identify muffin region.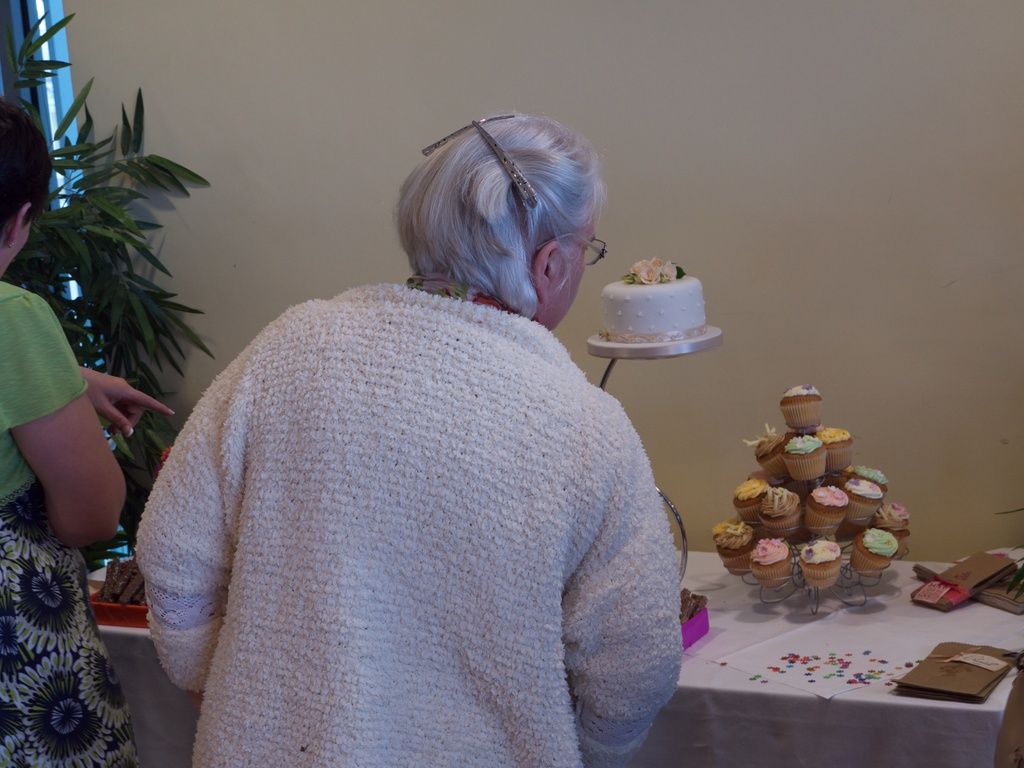
Region: Rect(794, 537, 841, 590).
